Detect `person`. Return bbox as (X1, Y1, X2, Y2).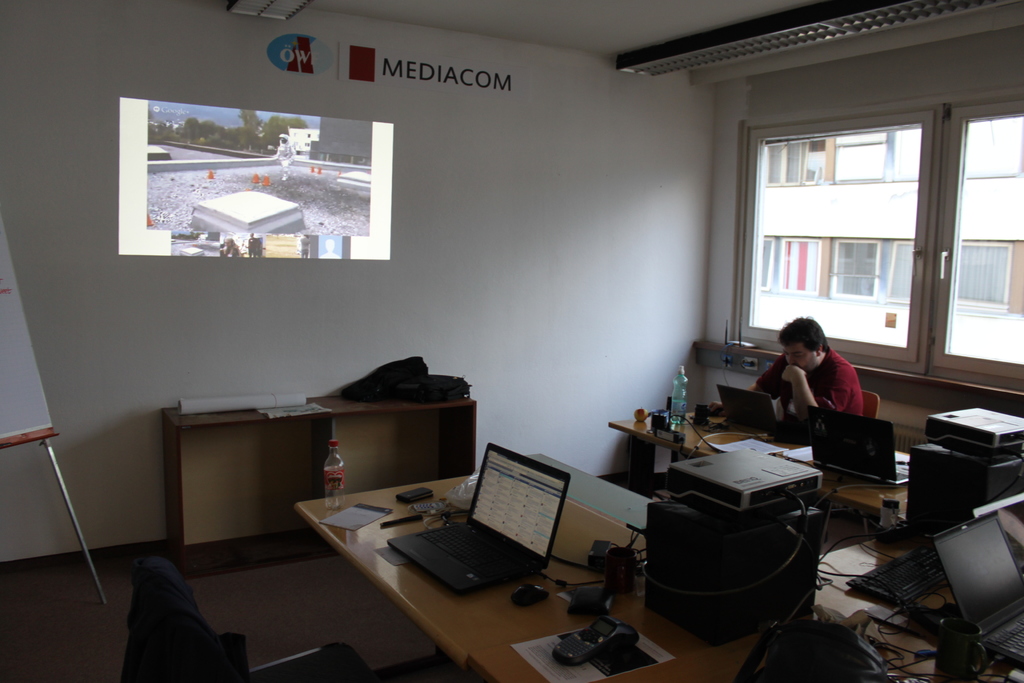
(706, 316, 863, 421).
